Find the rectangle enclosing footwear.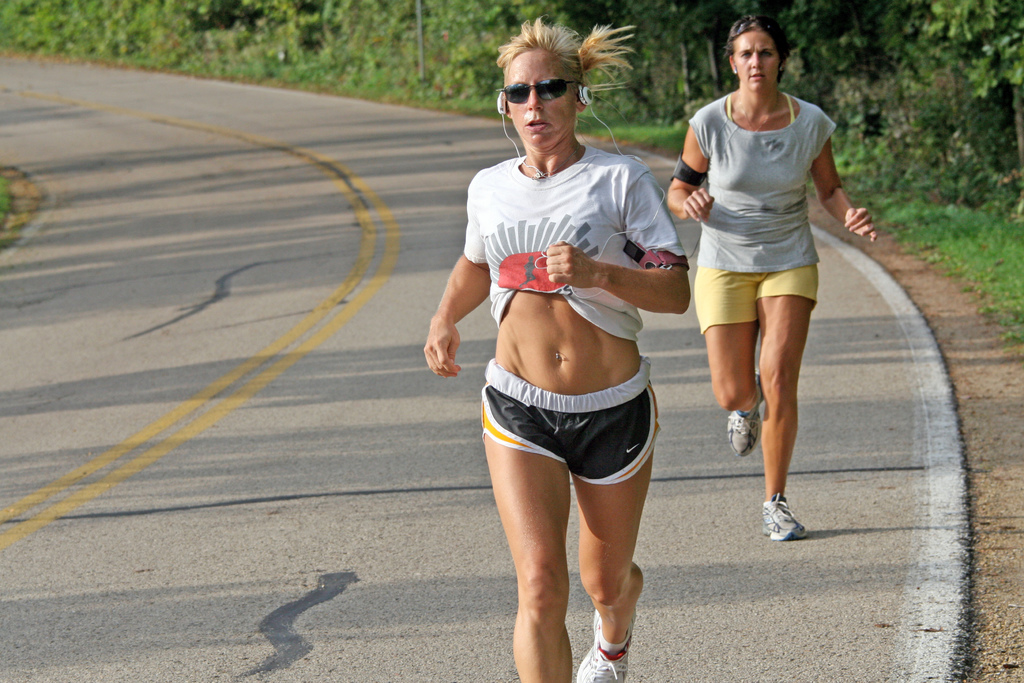
x1=575, y1=605, x2=641, y2=682.
